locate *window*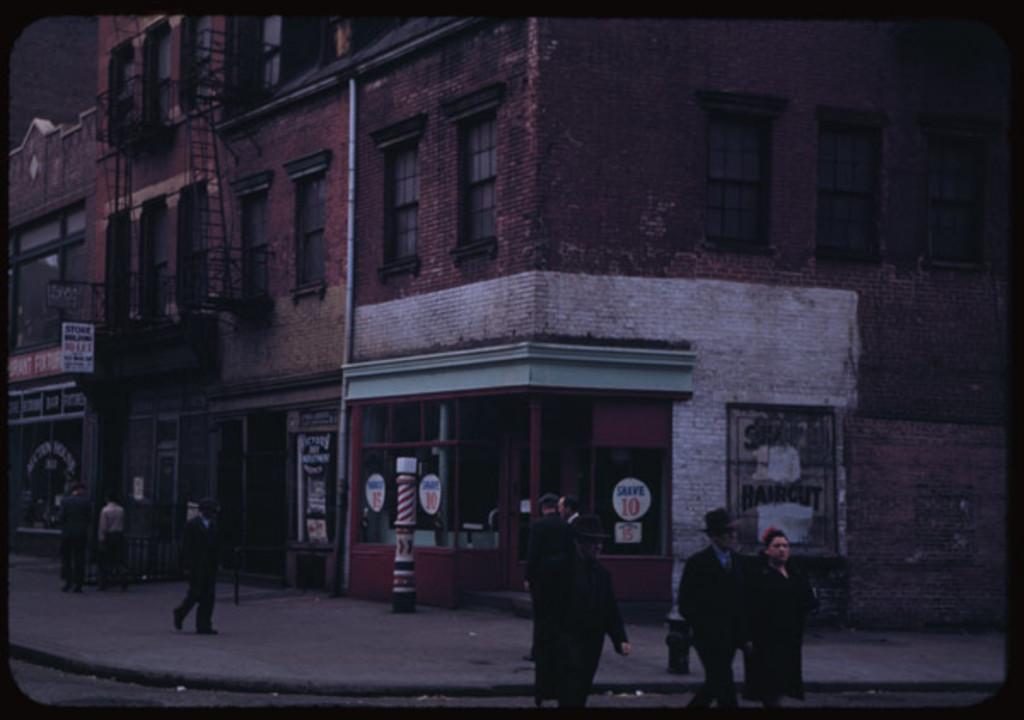
{"x1": 106, "y1": 36, "x2": 131, "y2": 145}
